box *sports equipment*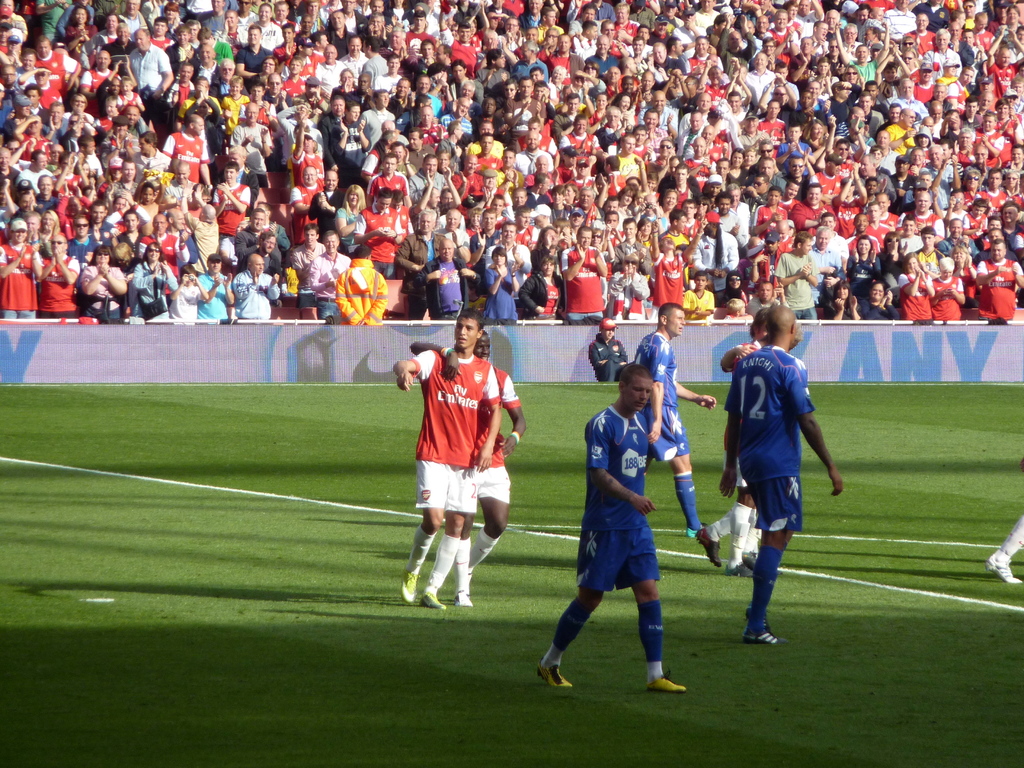
644 671 686 692
